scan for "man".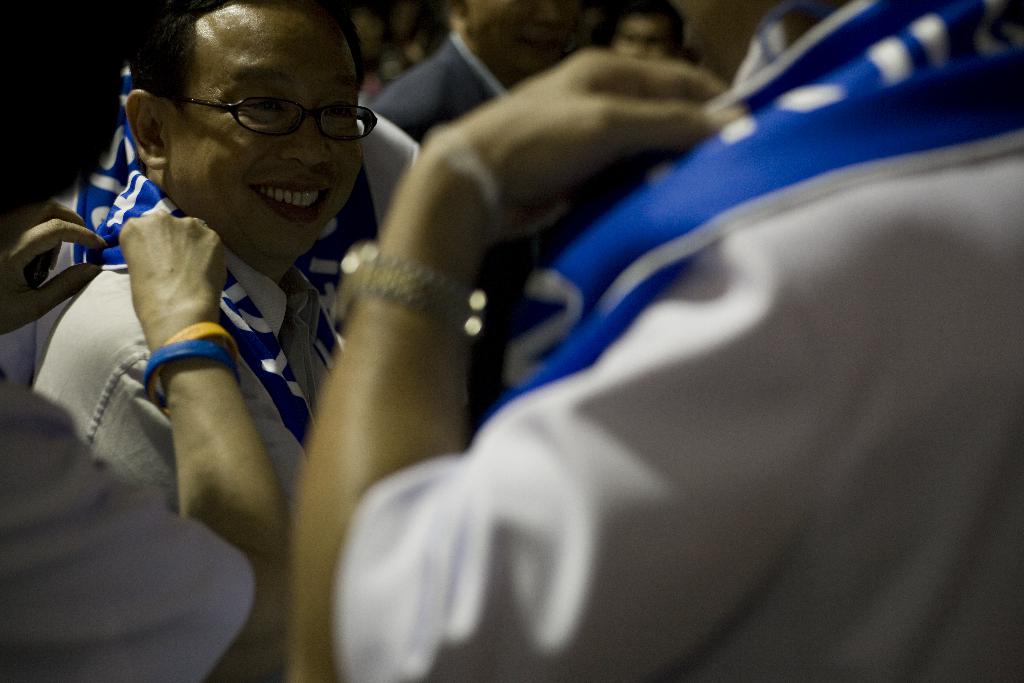
Scan result: (0,0,300,682).
